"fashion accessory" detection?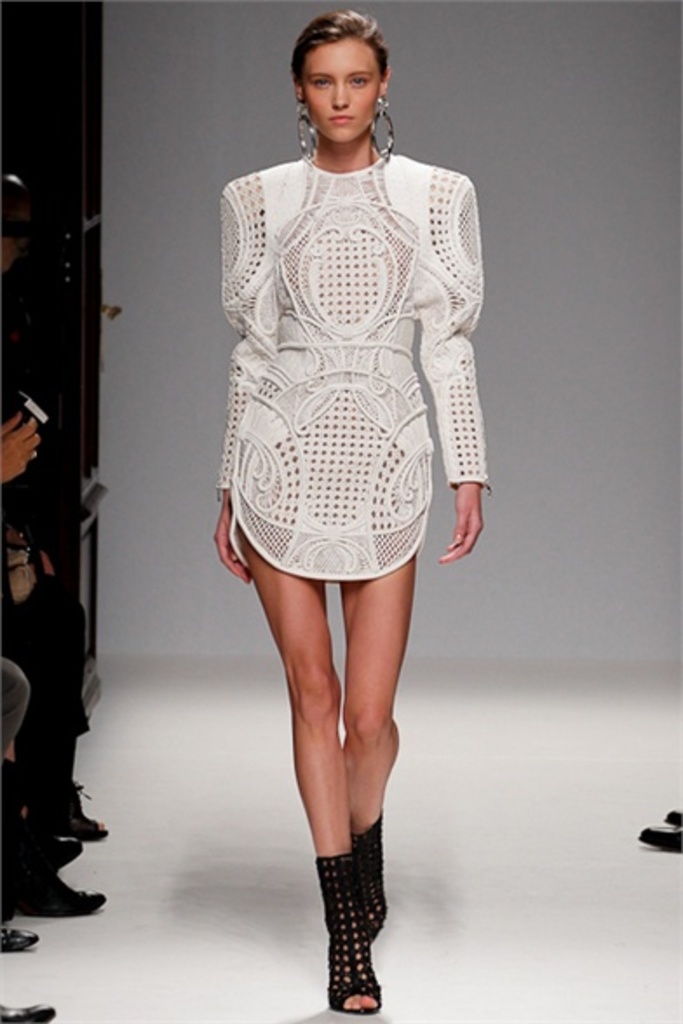
<box>347,812,387,940</box>
